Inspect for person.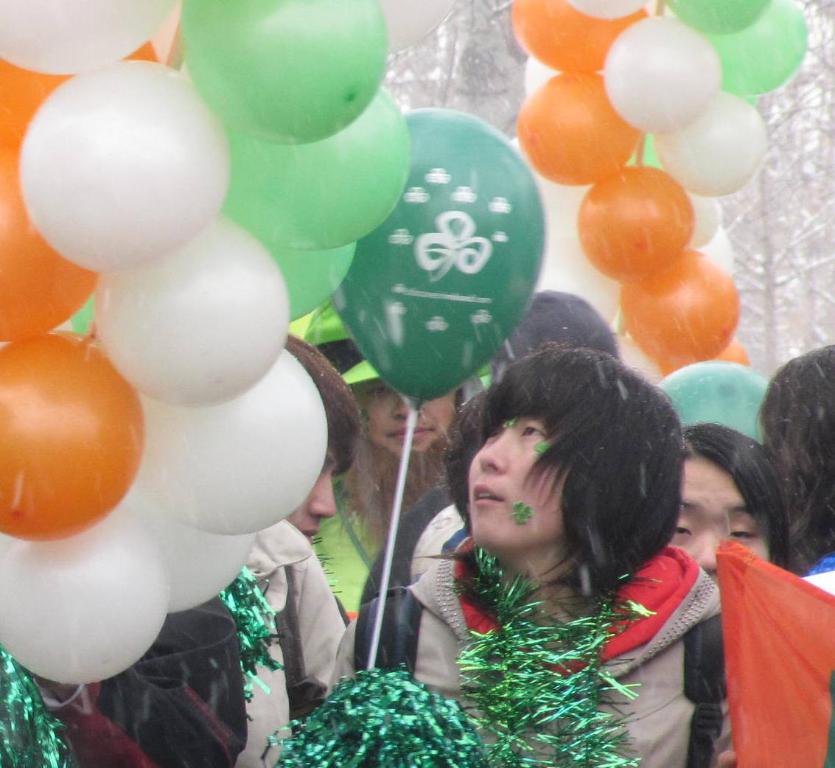
Inspection: box(212, 523, 349, 767).
